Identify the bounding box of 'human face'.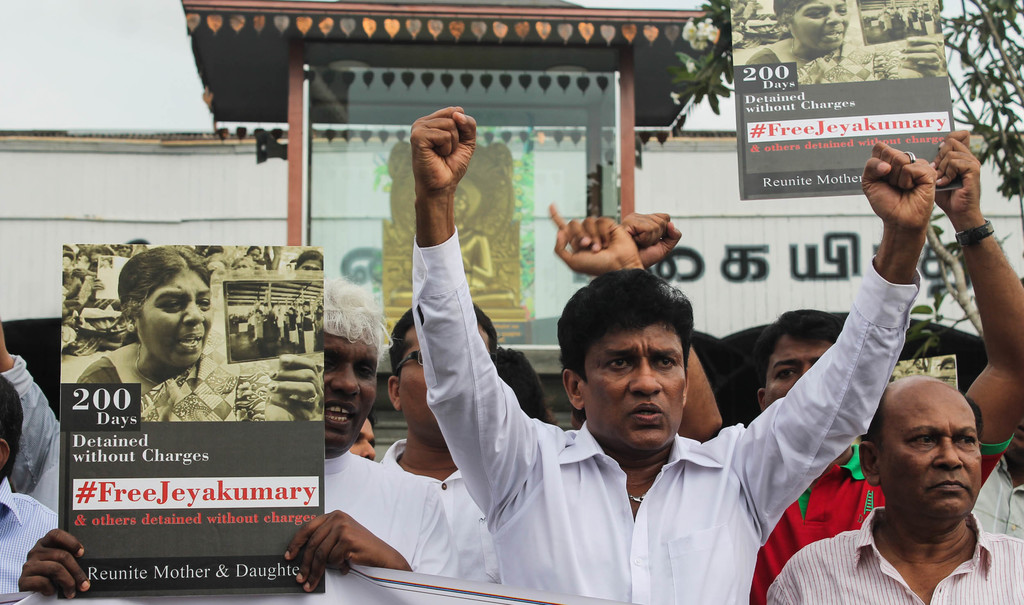
[880, 383, 980, 514].
